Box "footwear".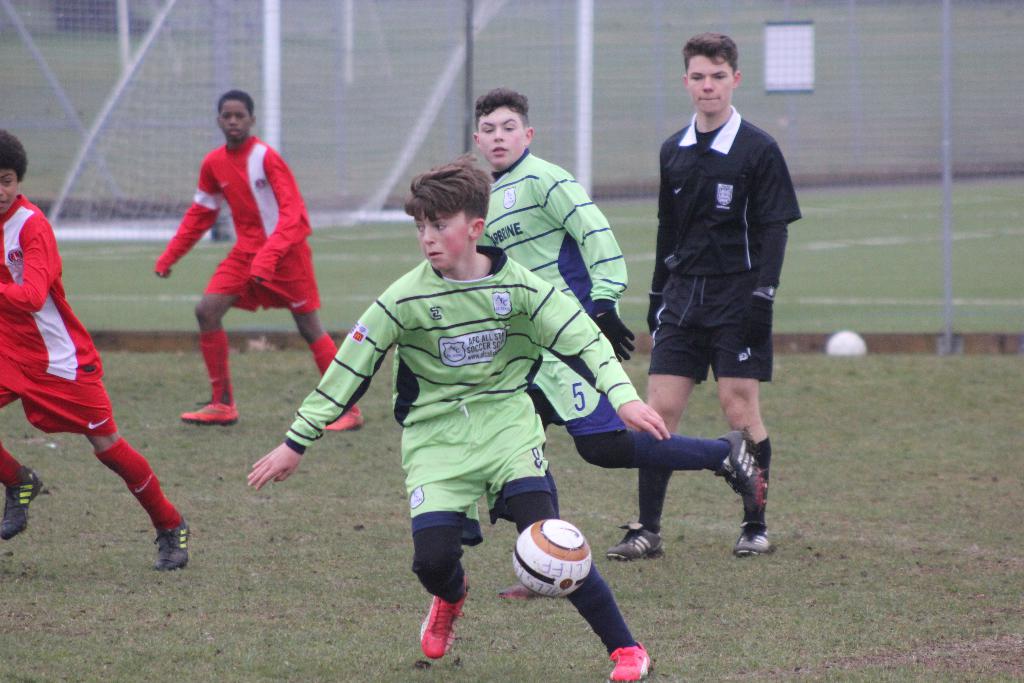
<bbox>184, 403, 239, 424</bbox>.
